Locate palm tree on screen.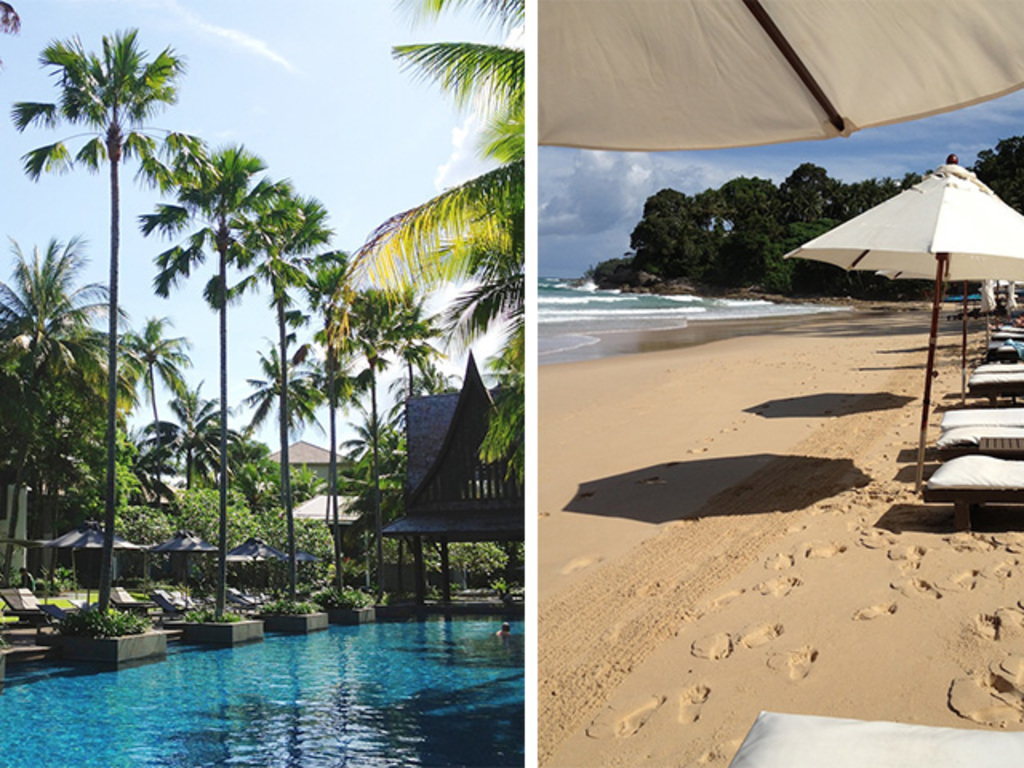
On screen at (187, 170, 282, 568).
